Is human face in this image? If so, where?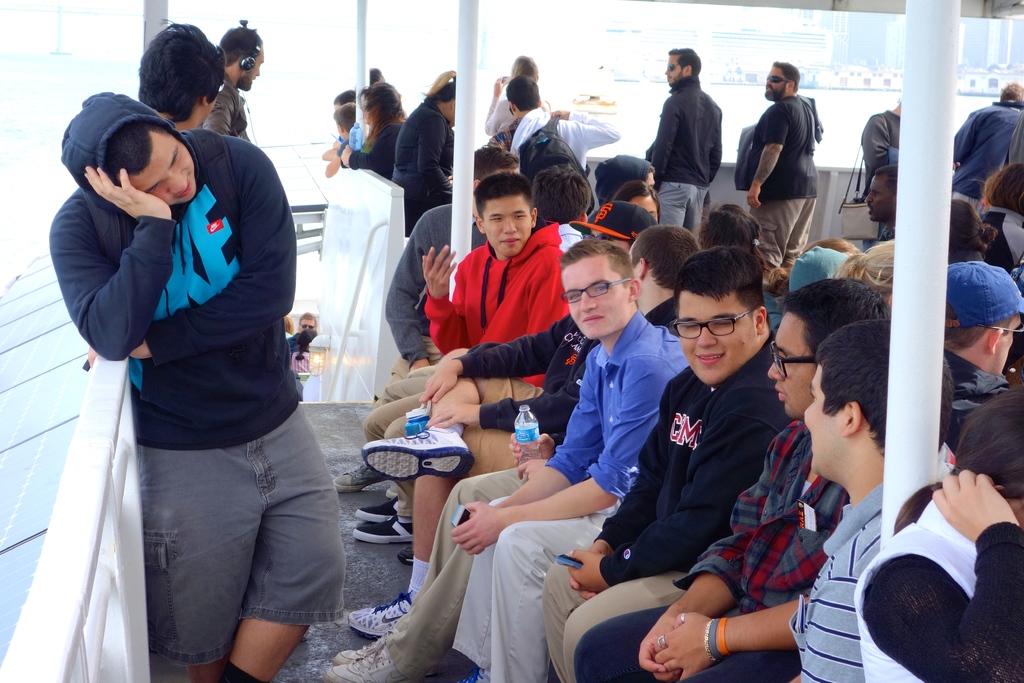
Yes, at bbox(630, 197, 657, 217).
